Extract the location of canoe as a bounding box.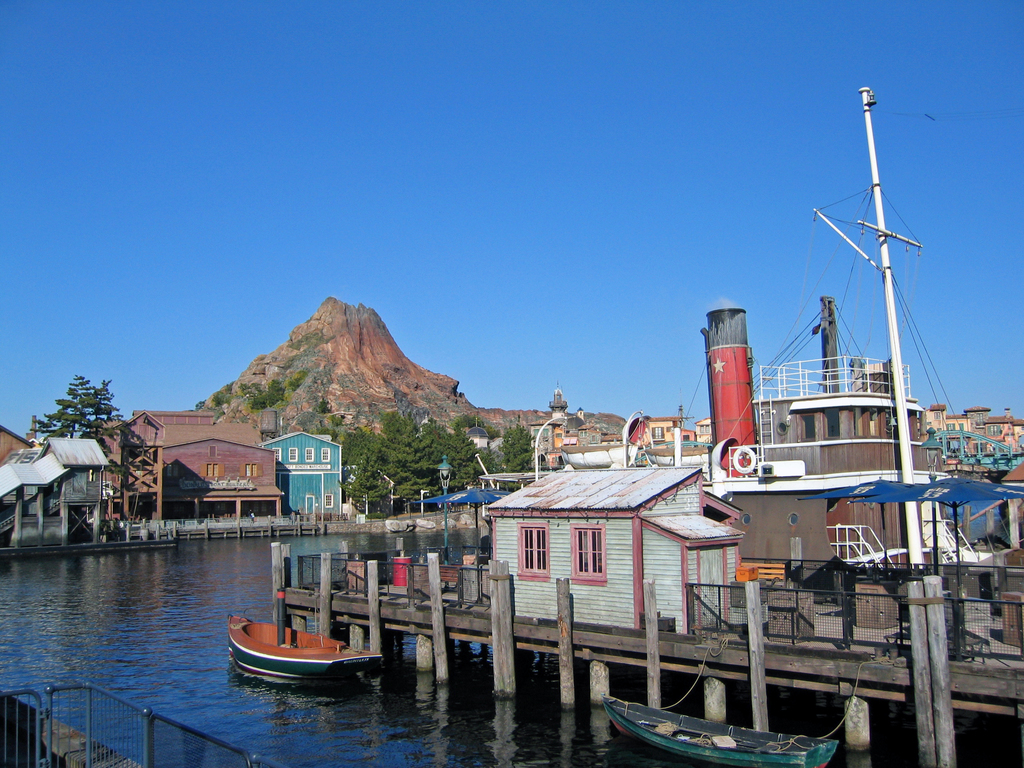
[left=225, top=608, right=381, bottom=700].
